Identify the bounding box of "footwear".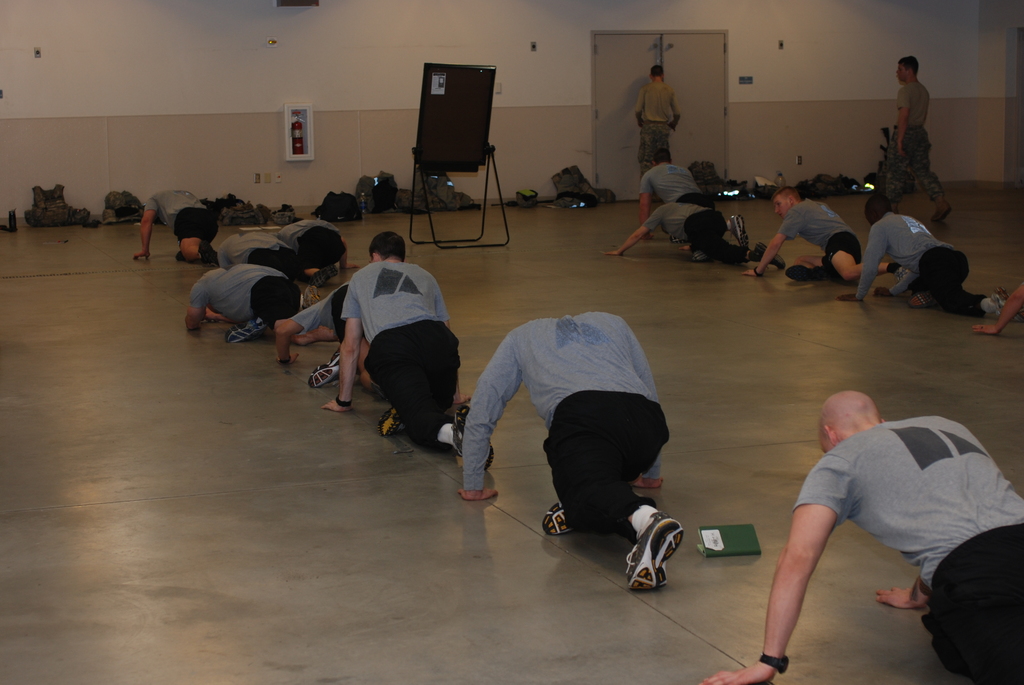
pyautogui.locateOnScreen(891, 202, 899, 217).
